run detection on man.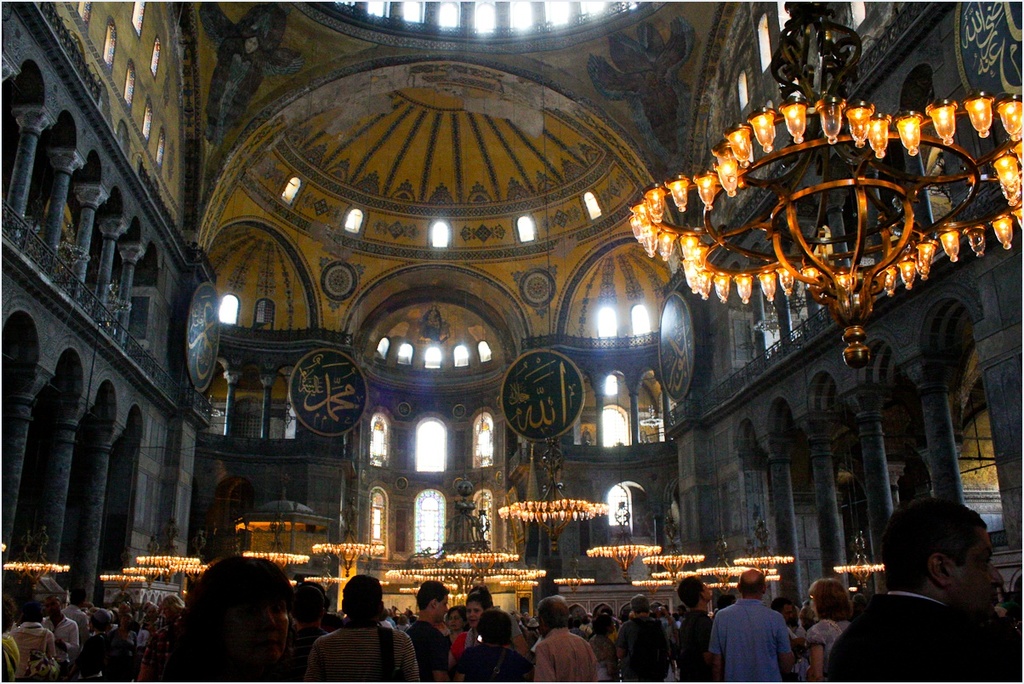
Result: {"left": 287, "top": 585, "right": 325, "bottom": 683}.
